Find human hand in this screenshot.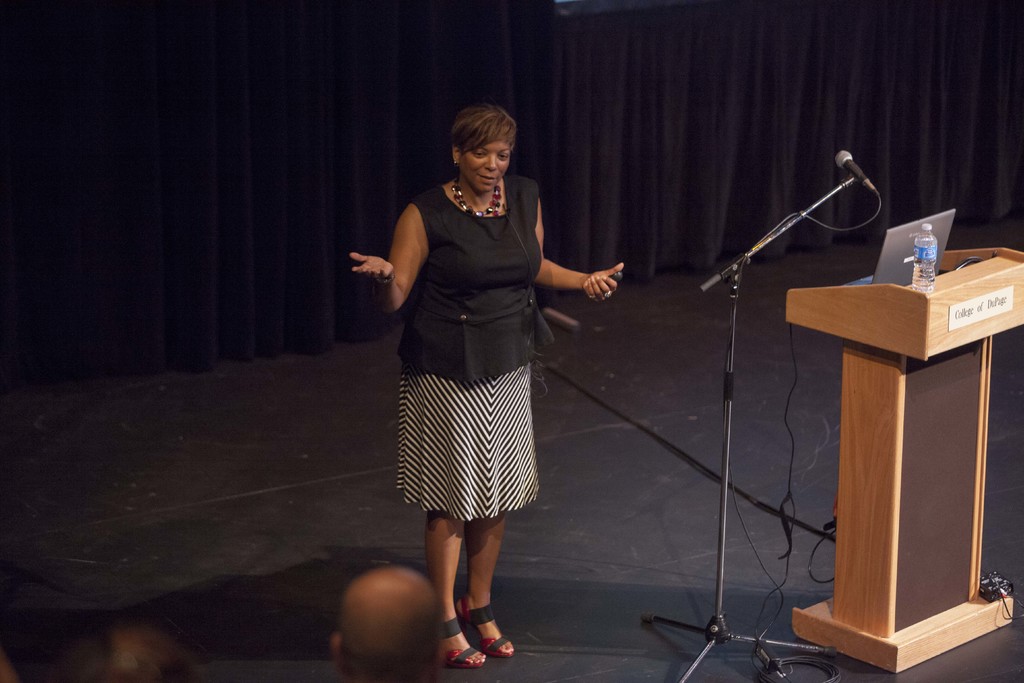
The bounding box for human hand is <box>351,252,397,283</box>.
